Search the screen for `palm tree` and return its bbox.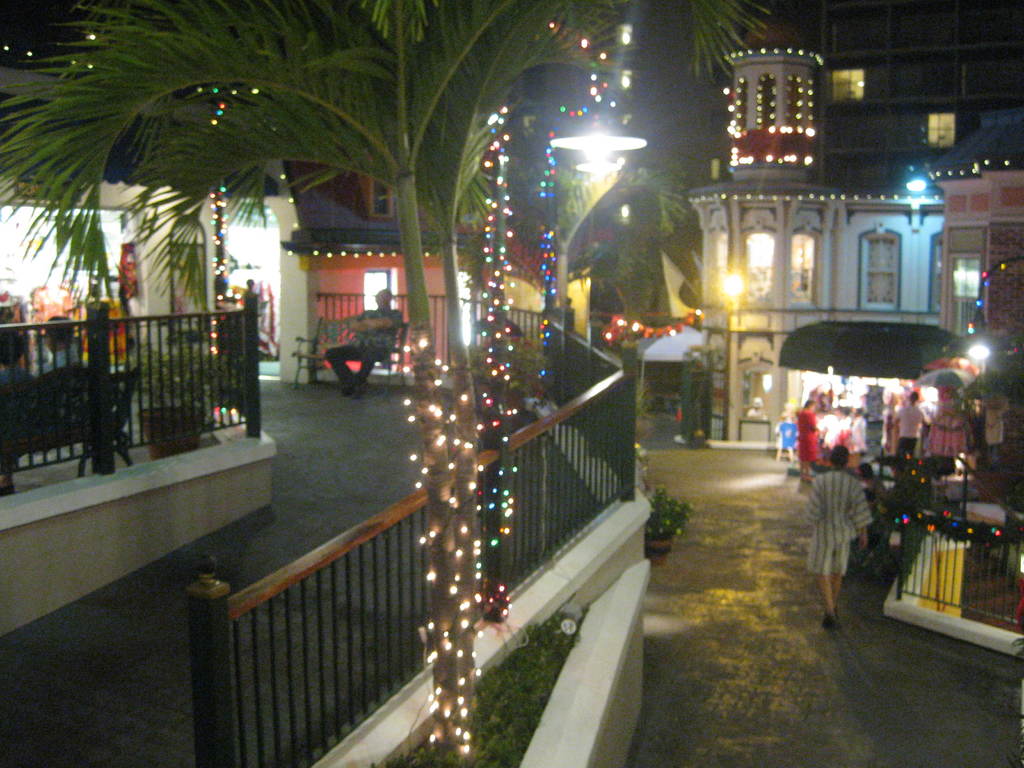
Found: <region>94, 17, 456, 688</region>.
